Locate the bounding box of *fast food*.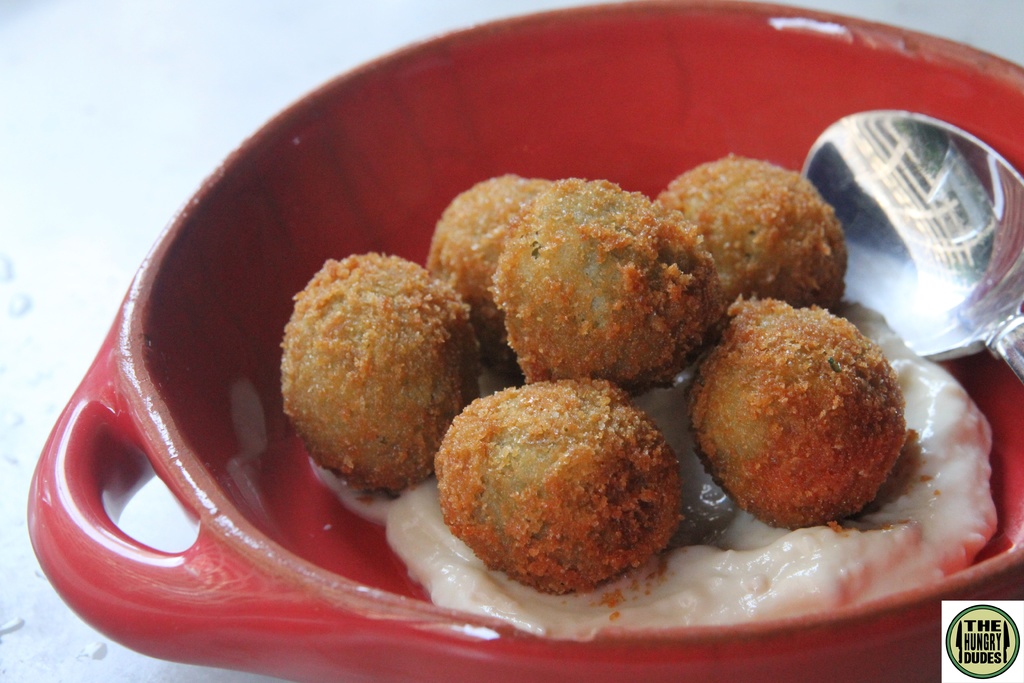
Bounding box: l=273, t=259, r=482, b=493.
